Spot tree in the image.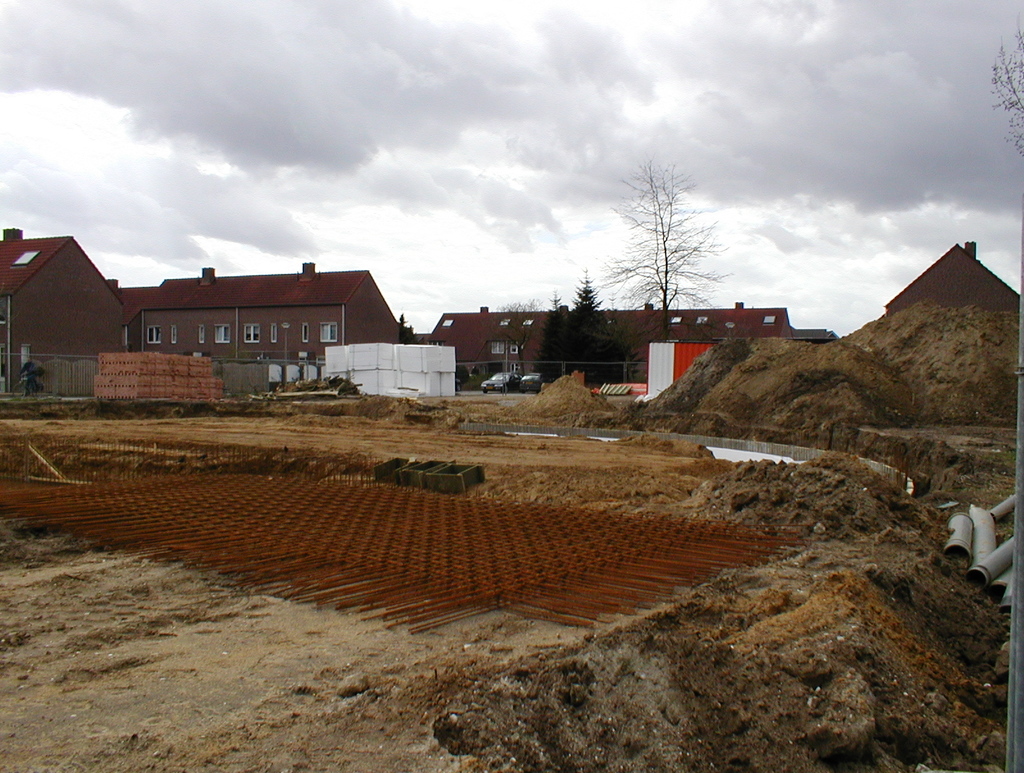
tree found at bbox=(597, 152, 734, 332).
